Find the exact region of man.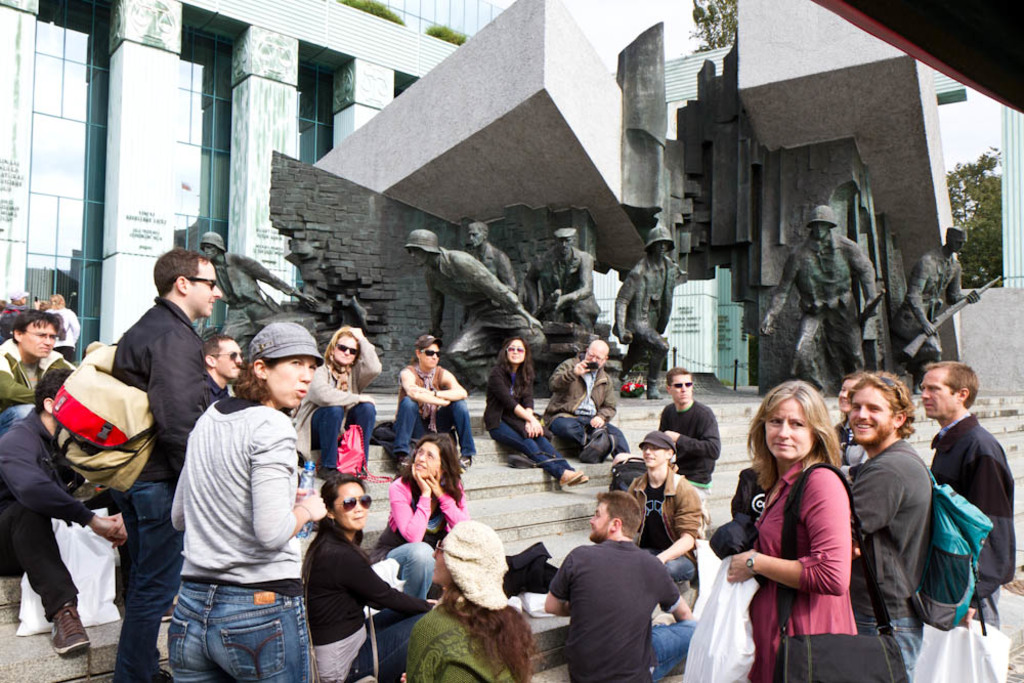
Exact region: 920/362/1014/630.
